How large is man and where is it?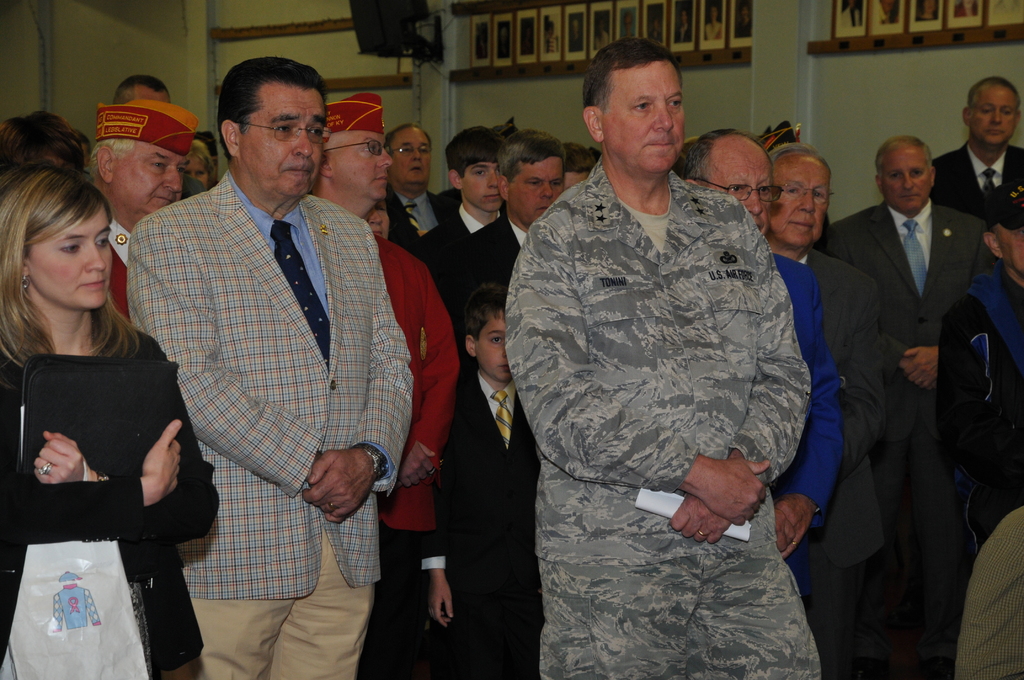
Bounding box: locate(307, 88, 474, 679).
